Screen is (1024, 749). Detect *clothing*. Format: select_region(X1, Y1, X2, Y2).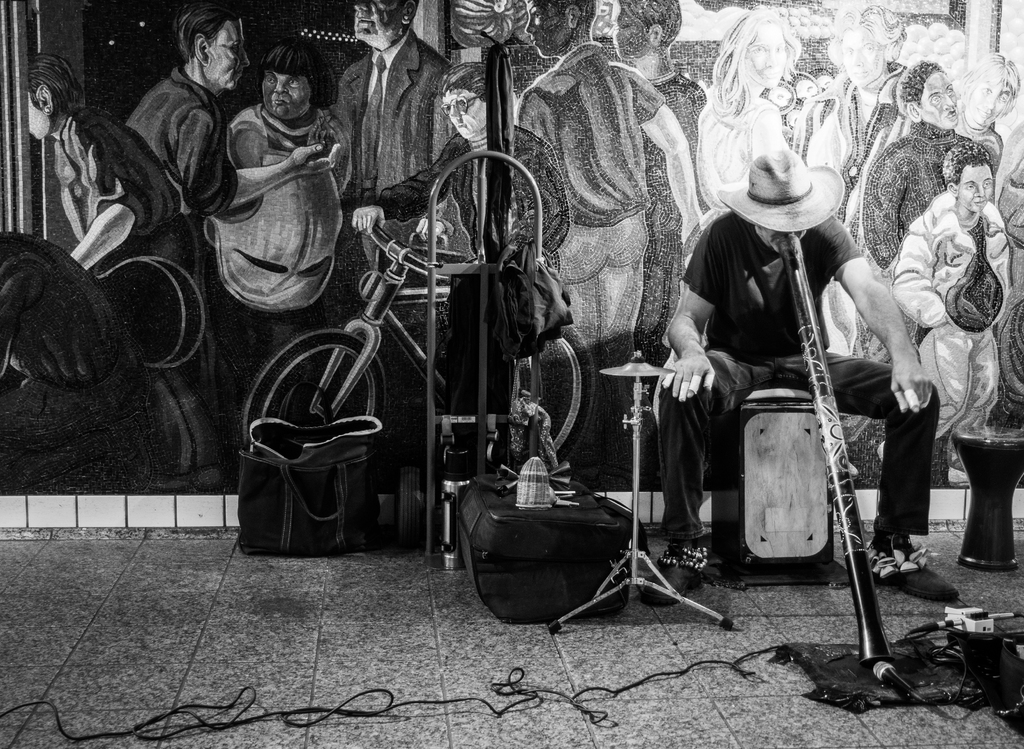
select_region(513, 45, 669, 347).
